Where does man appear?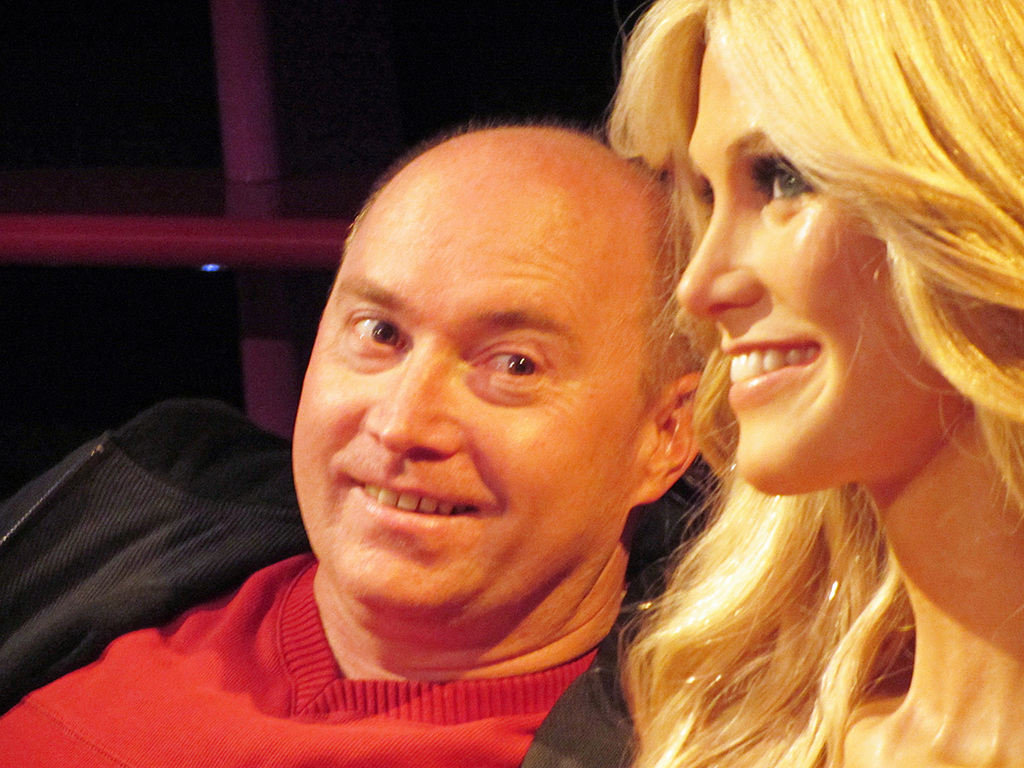
Appears at x1=9, y1=112, x2=689, y2=767.
